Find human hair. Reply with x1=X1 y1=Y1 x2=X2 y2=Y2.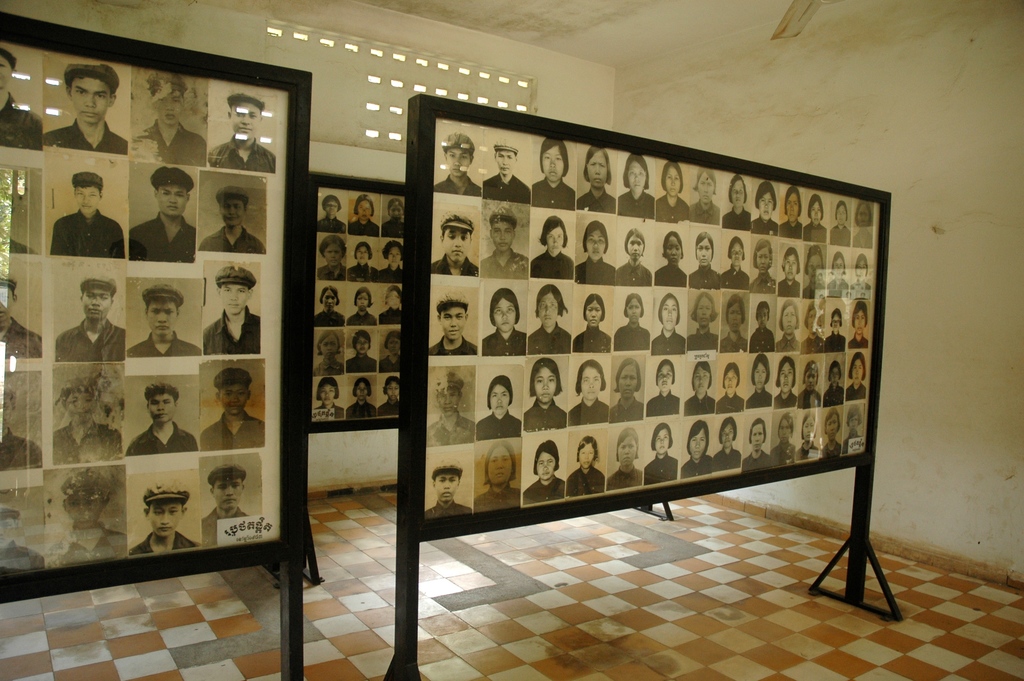
x1=826 y1=361 x2=842 y2=382.
